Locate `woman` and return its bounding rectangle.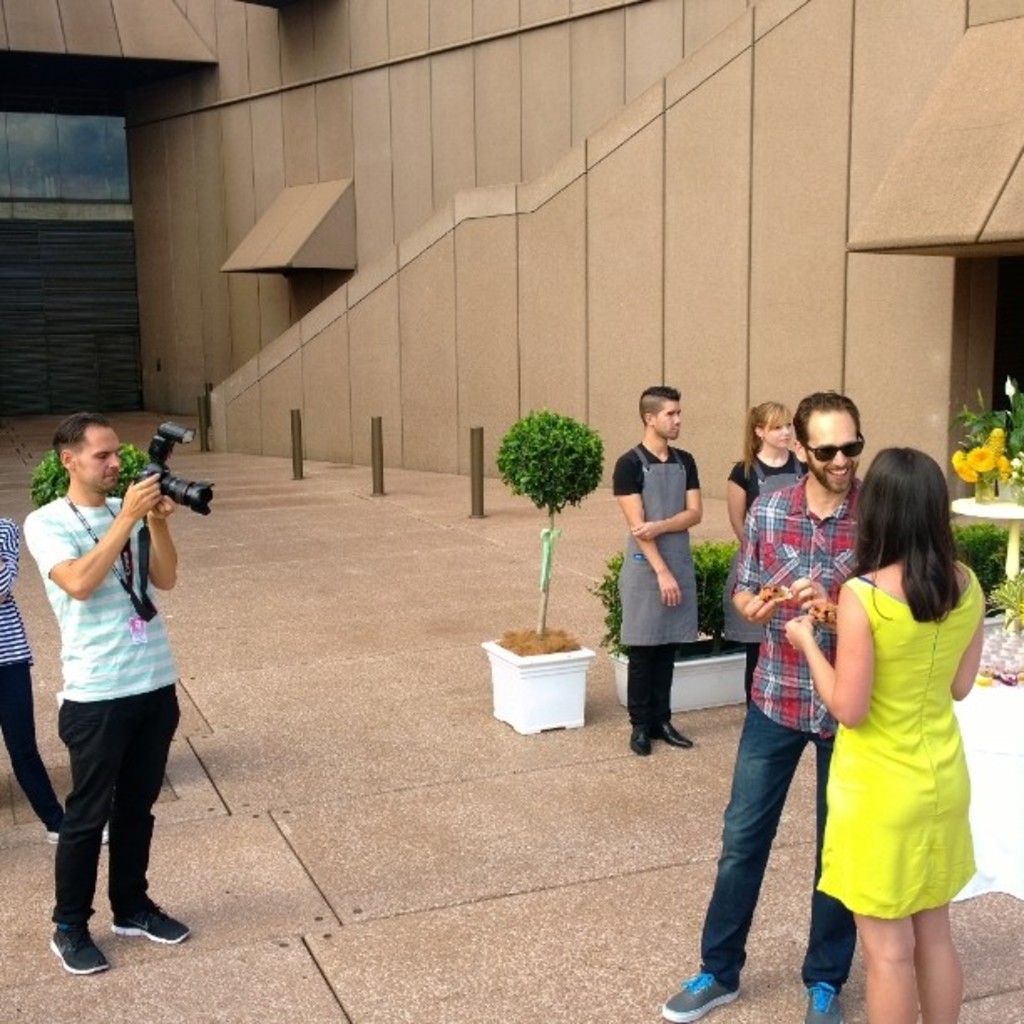
select_region(781, 435, 982, 1022).
